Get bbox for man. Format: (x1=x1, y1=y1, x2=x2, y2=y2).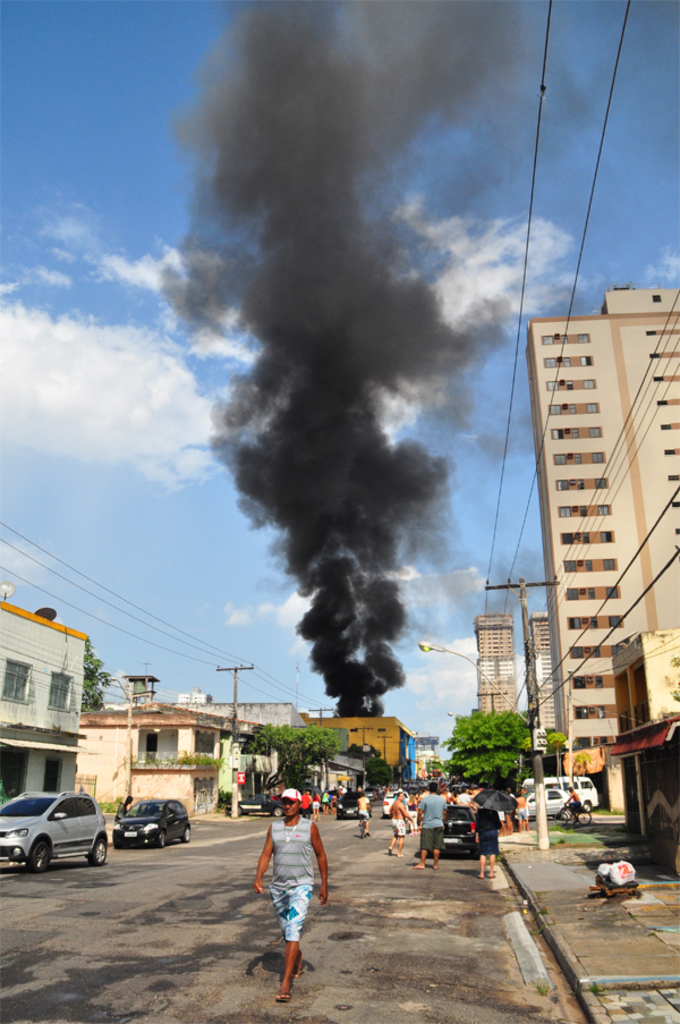
(x1=456, y1=782, x2=467, y2=805).
